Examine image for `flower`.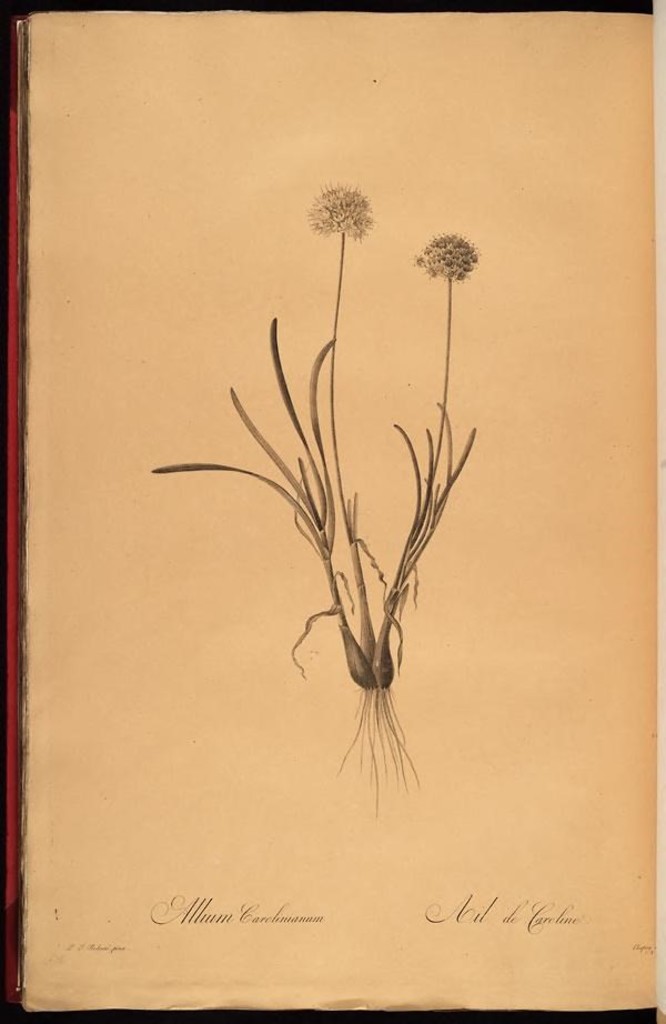
Examination result: <region>301, 164, 380, 237</region>.
